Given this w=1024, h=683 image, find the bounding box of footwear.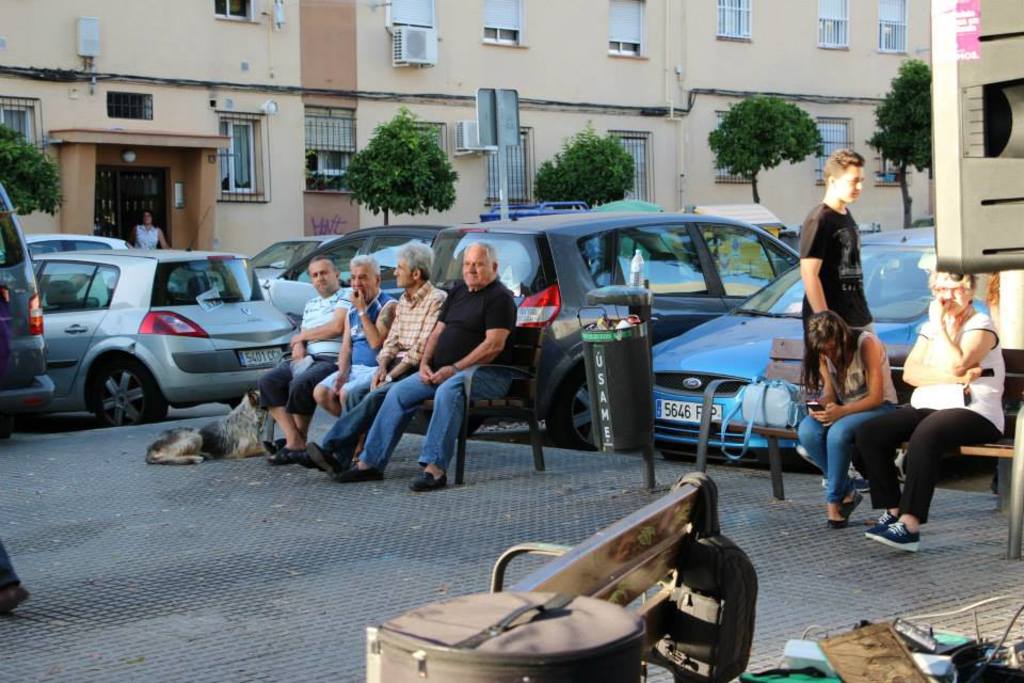
l=409, t=470, r=448, b=492.
